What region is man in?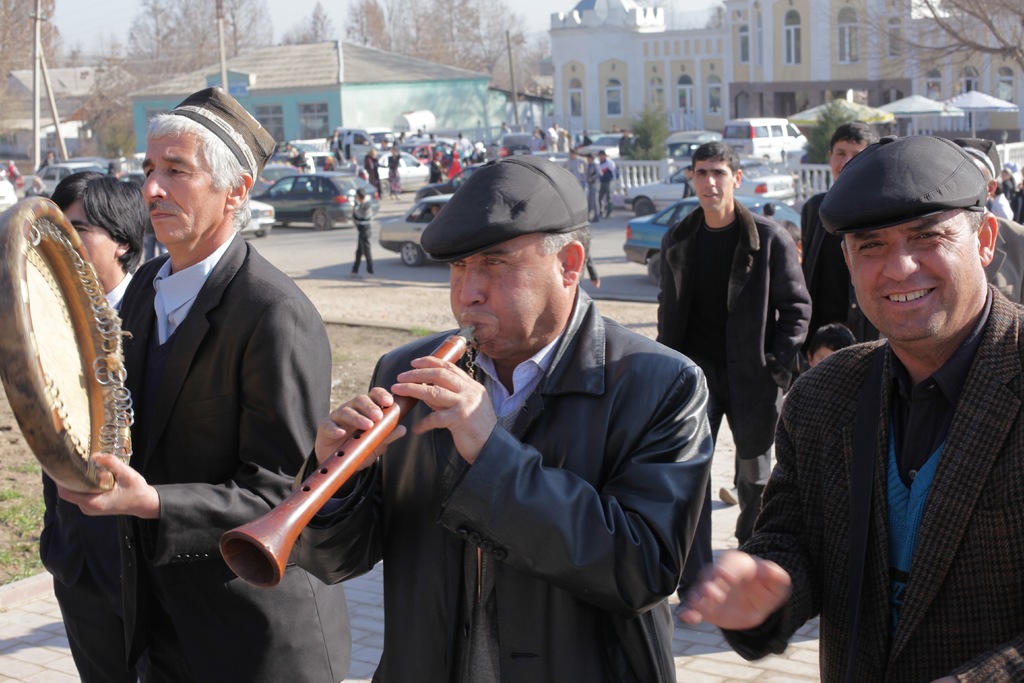
[653,139,813,554].
